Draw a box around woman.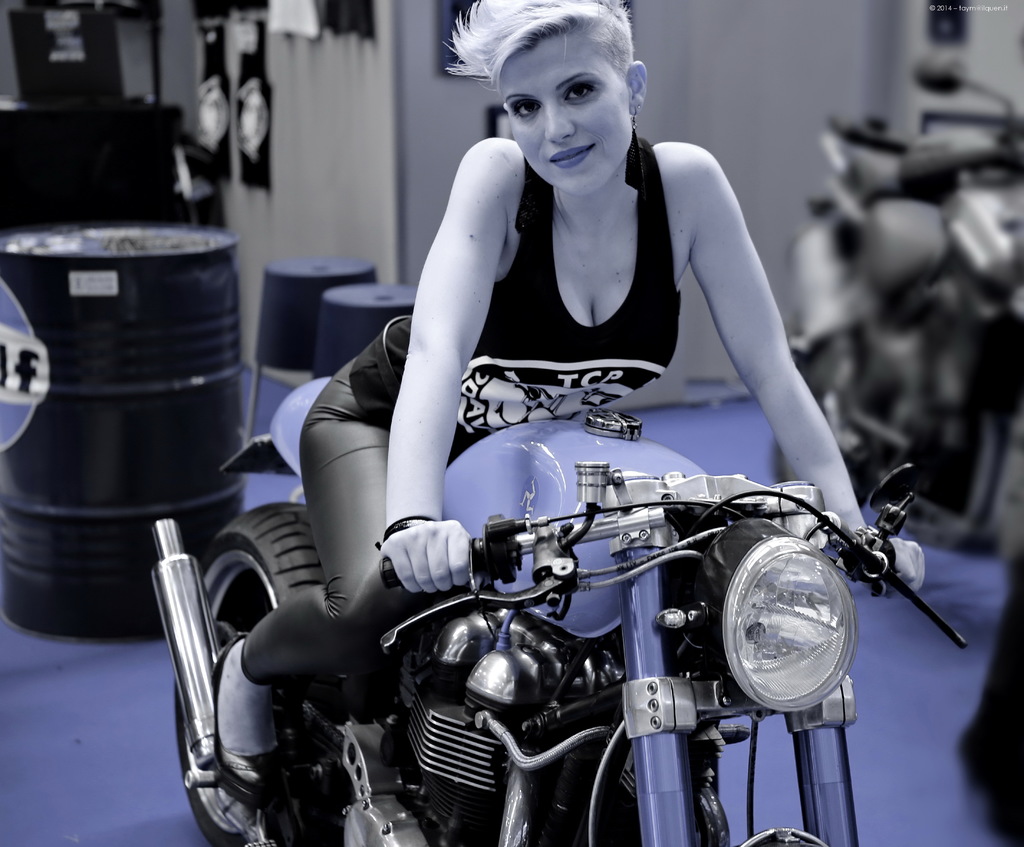
{"x1": 200, "y1": 0, "x2": 932, "y2": 808}.
